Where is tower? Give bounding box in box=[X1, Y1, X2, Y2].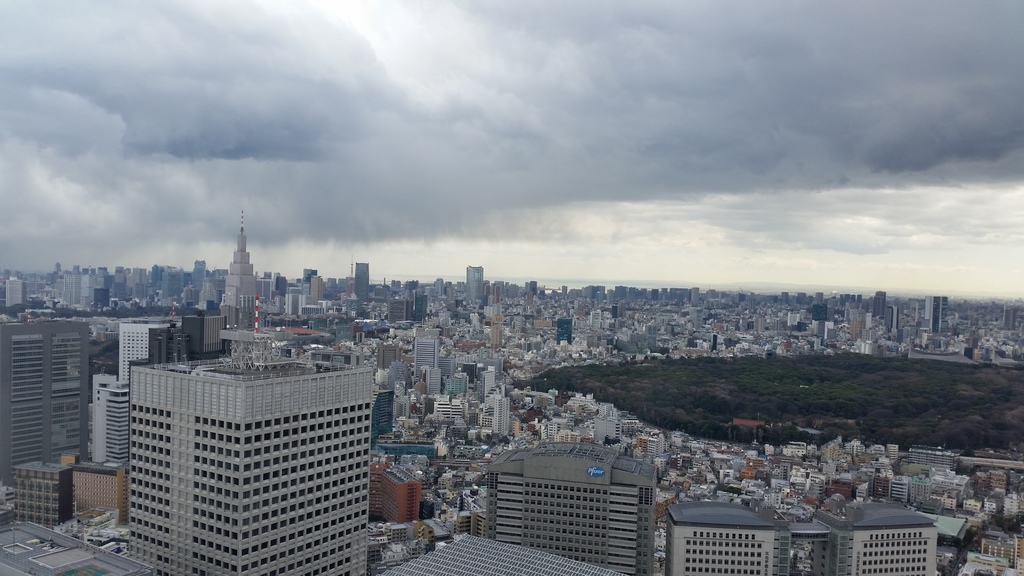
box=[308, 276, 322, 292].
